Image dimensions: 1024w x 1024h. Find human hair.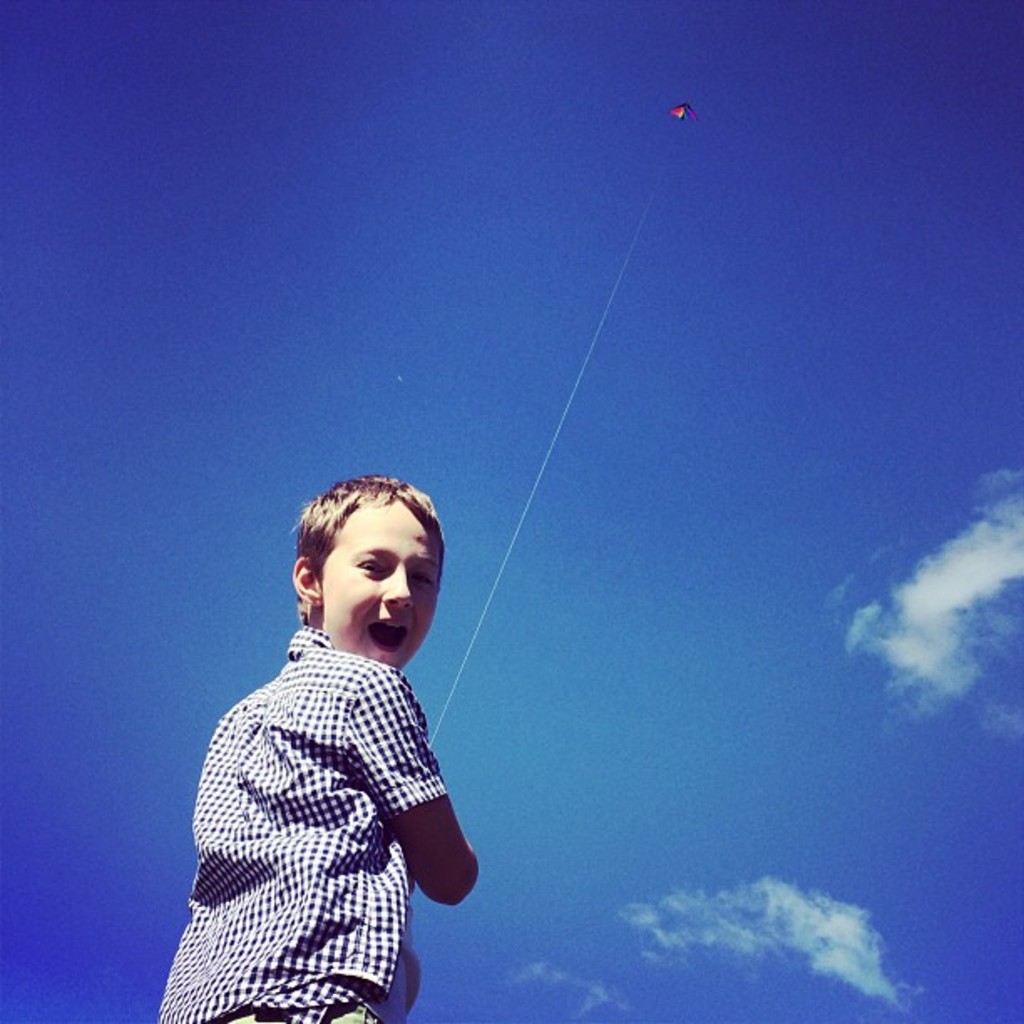
bbox(288, 485, 438, 629).
